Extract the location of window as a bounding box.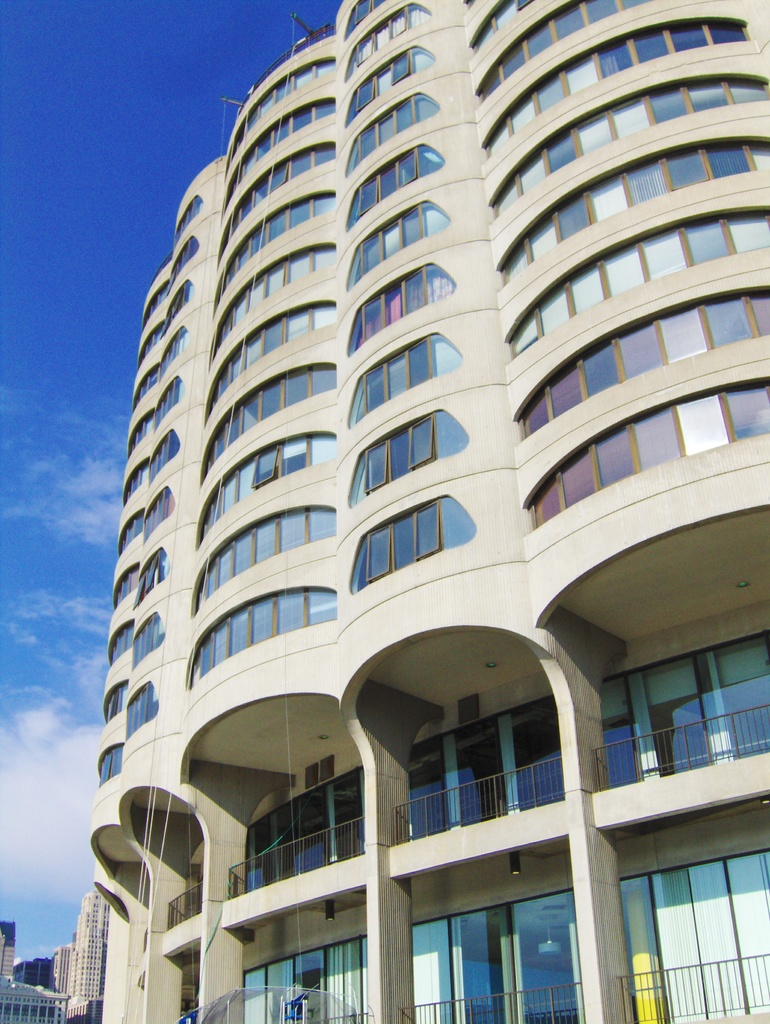
(left=497, top=140, right=769, bottom=285).
